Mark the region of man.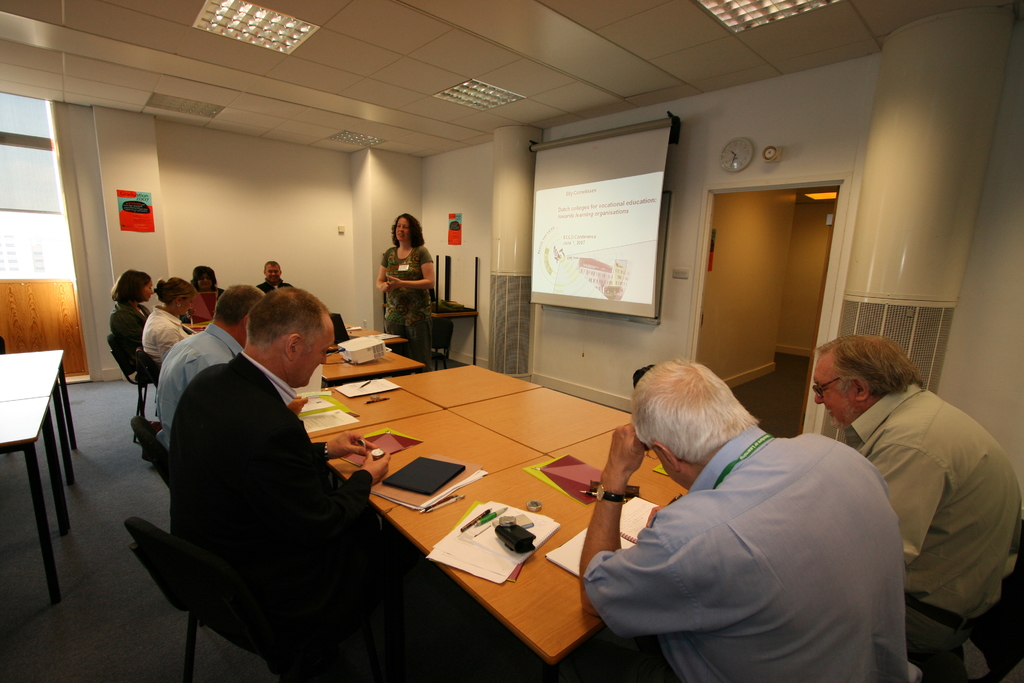
Region: bbox=[794, 329, 1023, 679].
